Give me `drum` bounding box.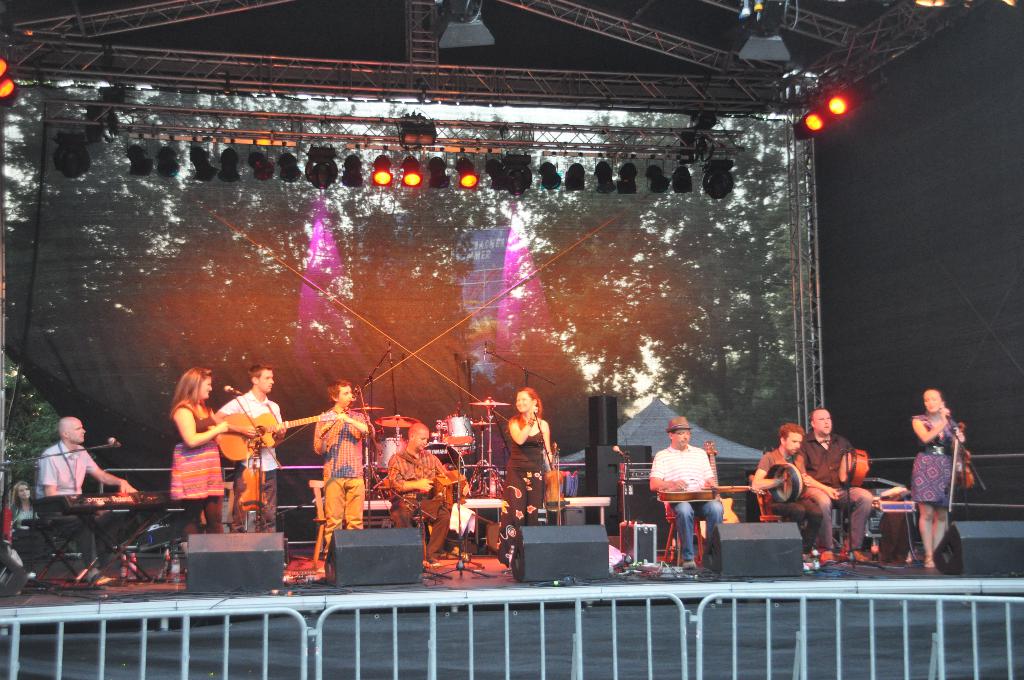
481:480:504:553.
